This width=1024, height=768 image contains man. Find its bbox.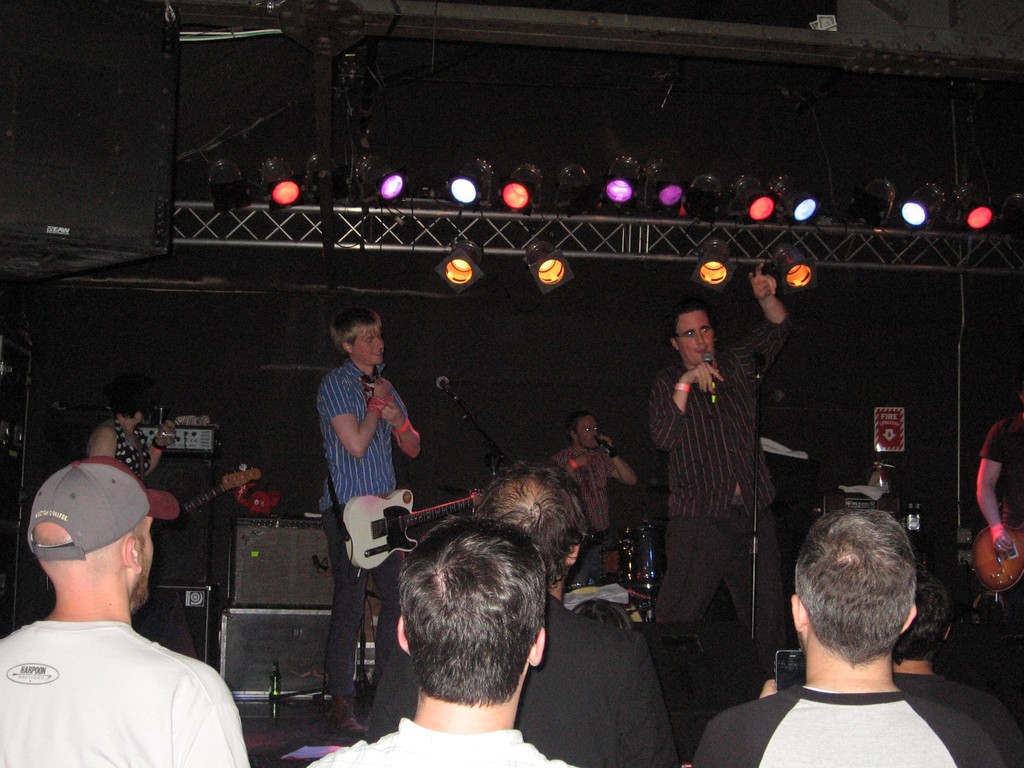
[left=303, top=518, right=583, bottom=767].
